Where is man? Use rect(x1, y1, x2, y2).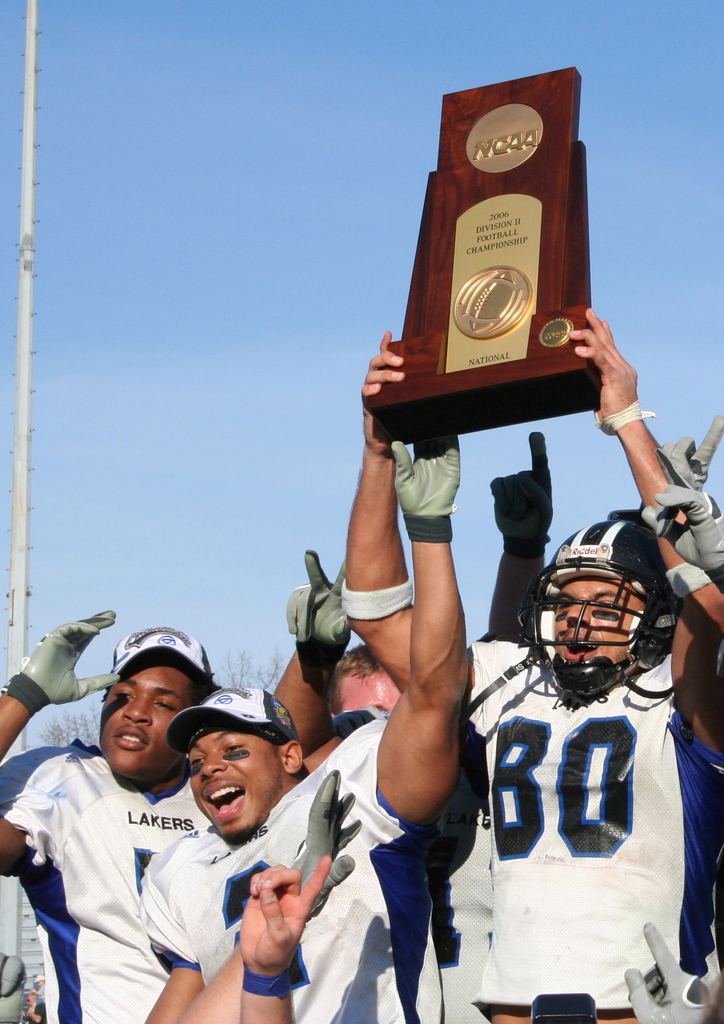
rect(3, 623, 198, 1022).
